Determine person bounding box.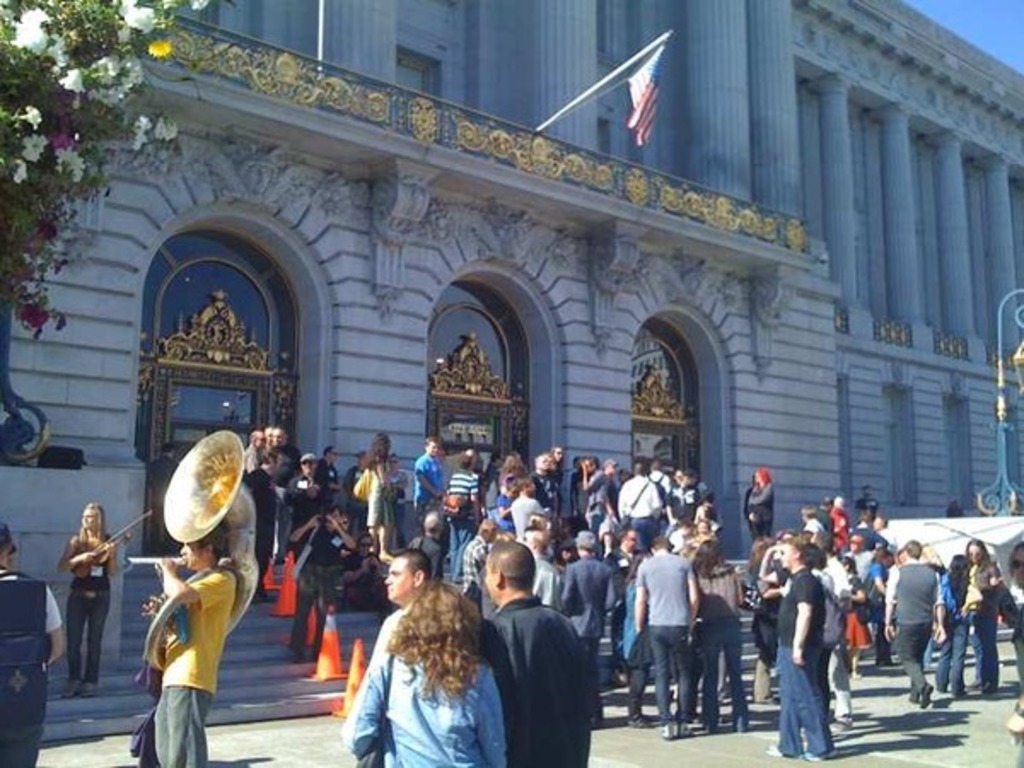
Determined: detection(280, 461, 324, 553).
